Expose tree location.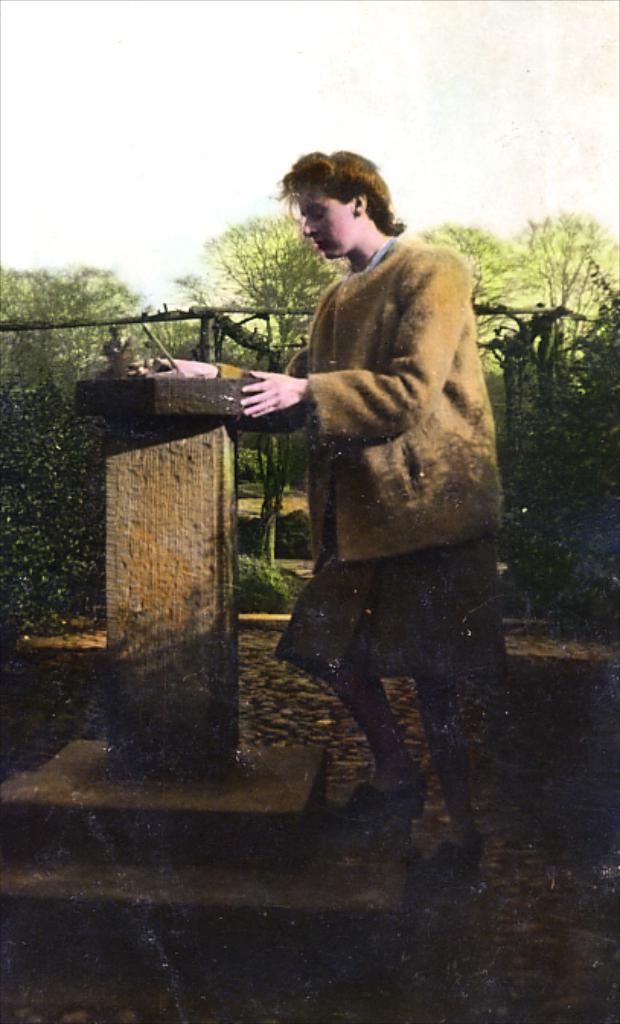
Exposed at crop(506, 203, 618, 407).
